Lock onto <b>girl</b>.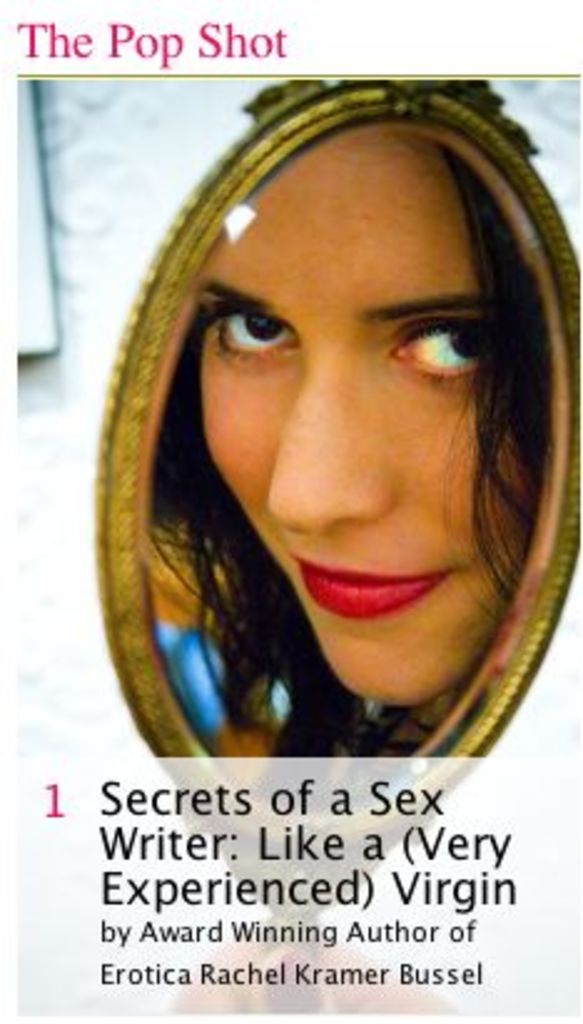
Locked: box(95, 70, 581, 860).
